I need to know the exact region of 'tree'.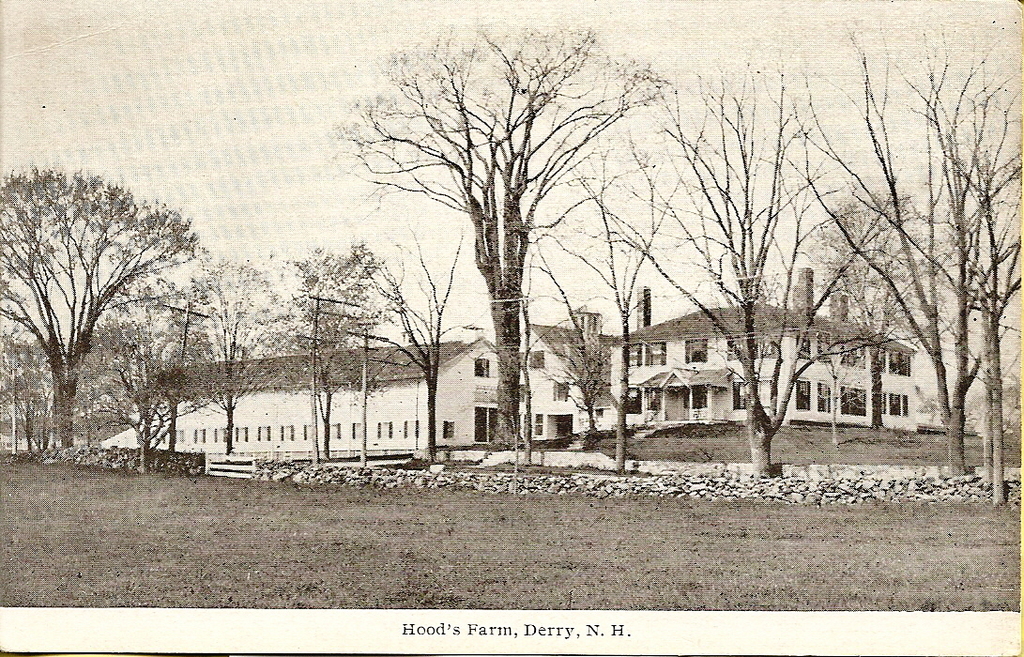
Region: [x1=254, y1=246, x2=391, y2=463].
